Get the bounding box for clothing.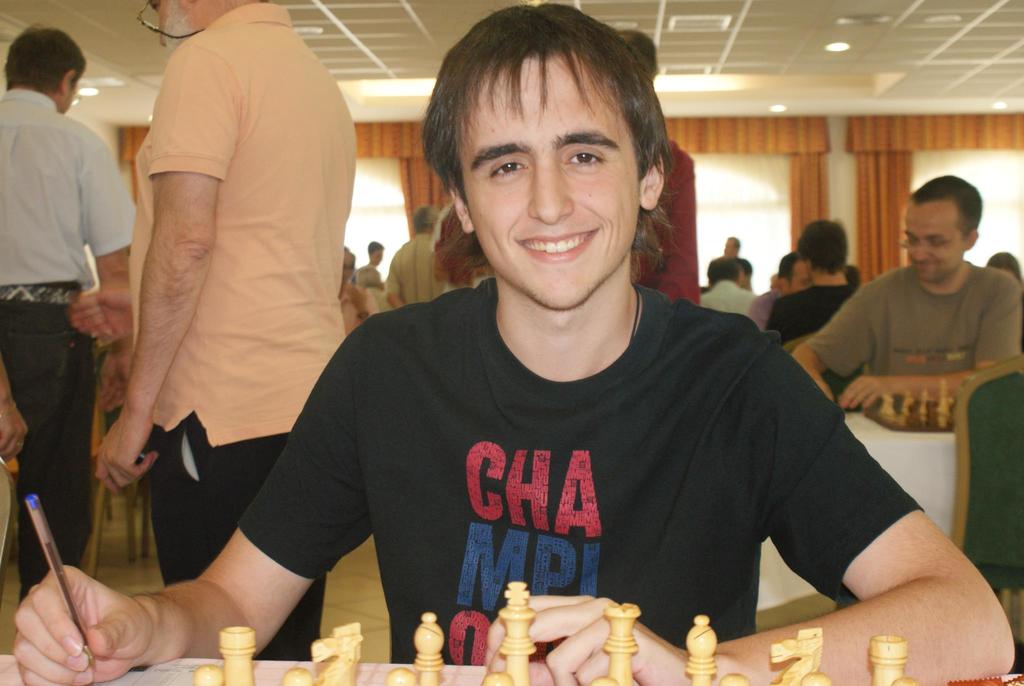
bbox=(764, 284, 865, 345).
